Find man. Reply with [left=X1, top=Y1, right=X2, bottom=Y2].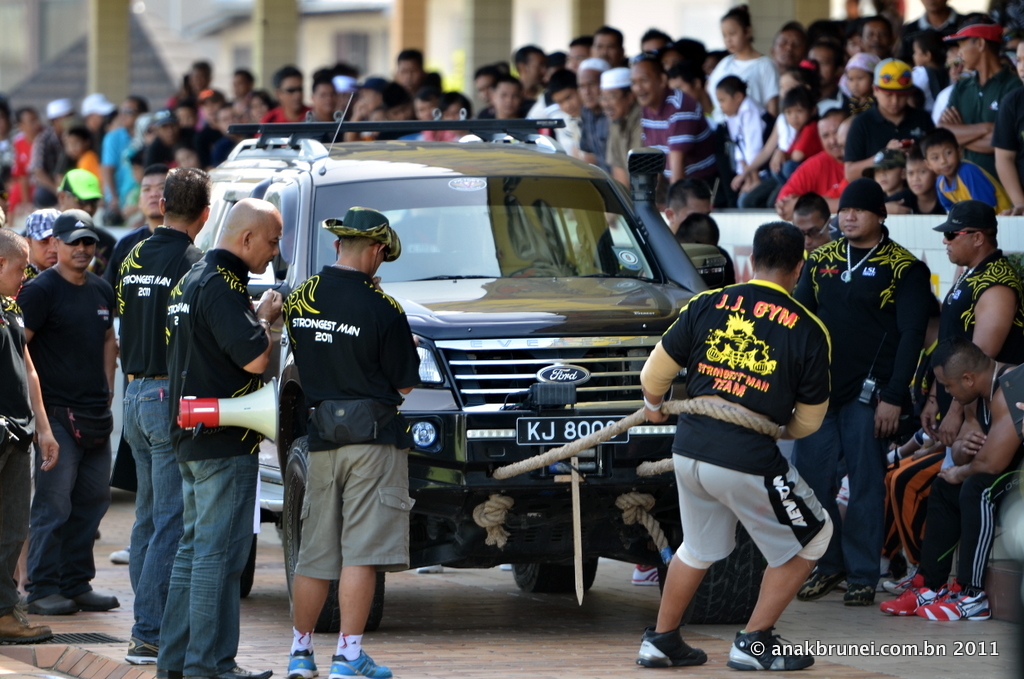
[left=599, top=28, right=623, bottom=62].
